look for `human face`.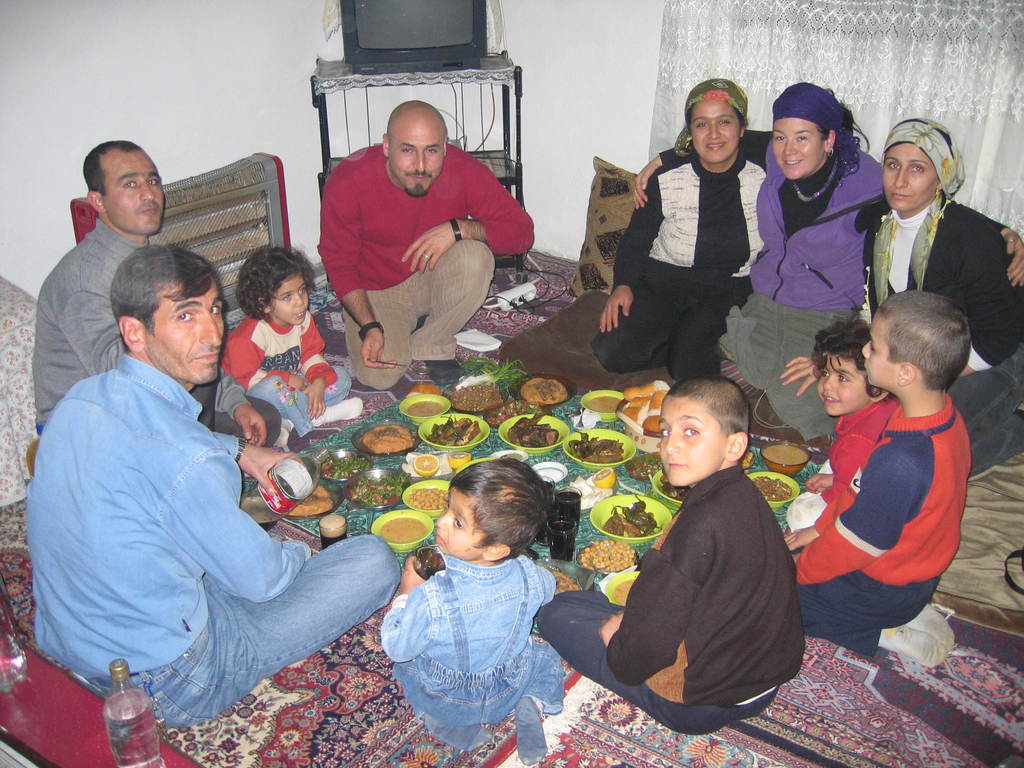
Found: l=861, t=309, r=905, b=390.
